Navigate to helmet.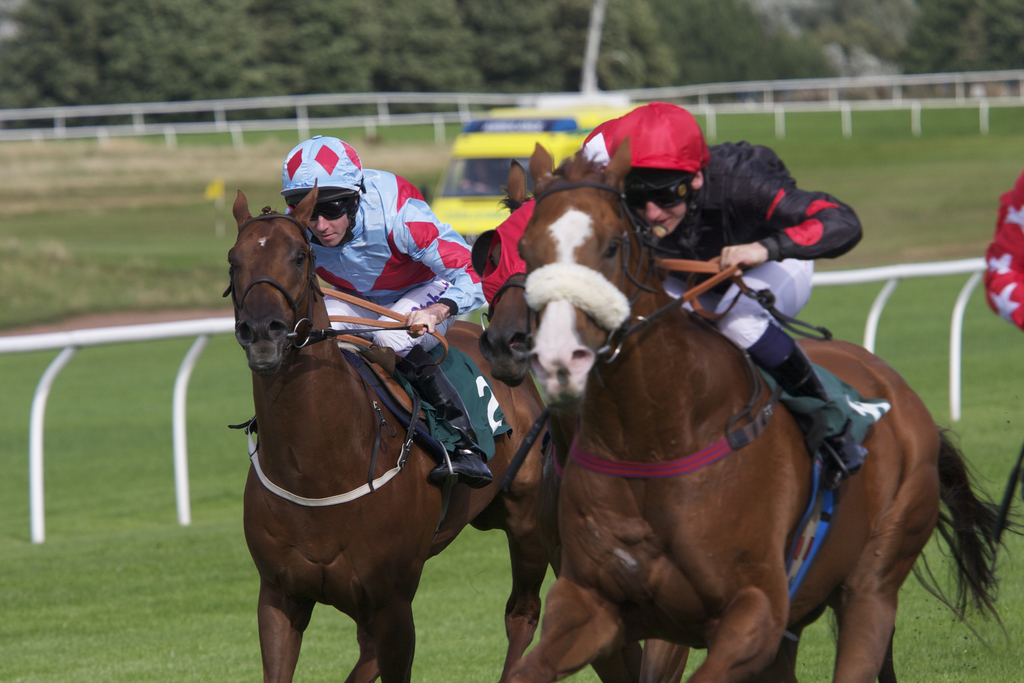
Navigation target: box(273, 134, 364, 252).
